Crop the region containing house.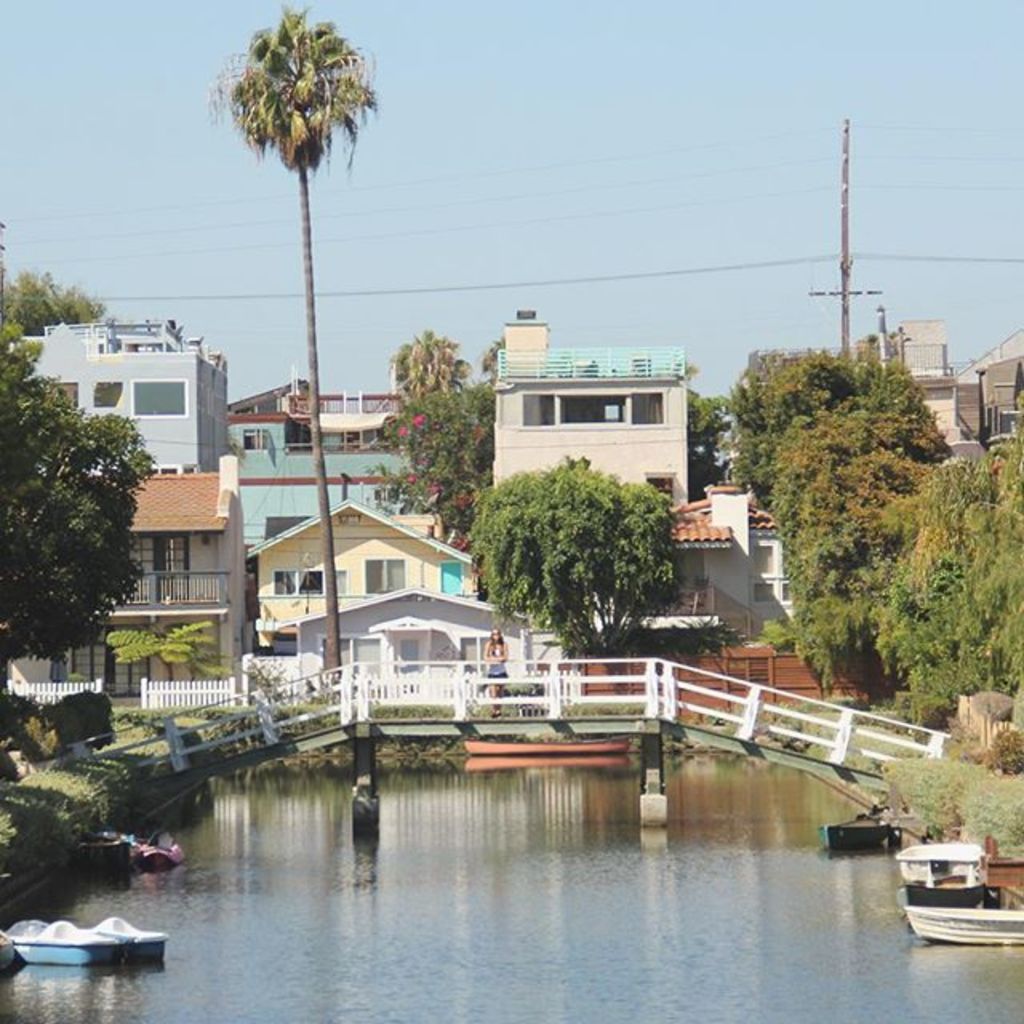
Crop region: [left=14, top=509, right=242, bottom=712].
